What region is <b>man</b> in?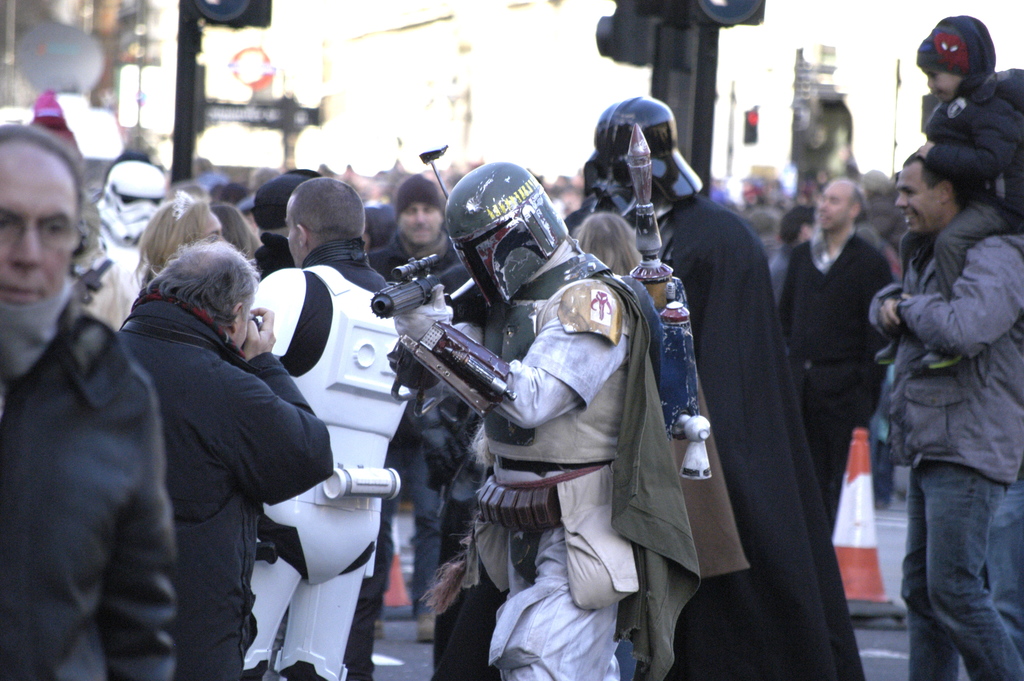
crop(240, 176, 425, 680).
